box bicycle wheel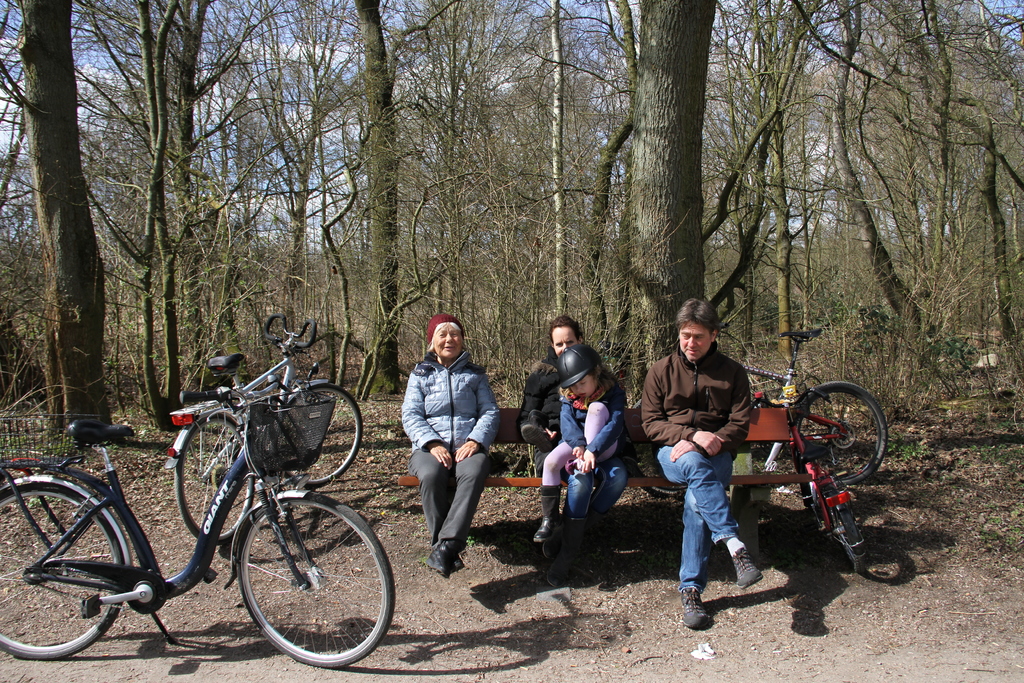
{"left": 637, "top": 395, "right": 685, "bottom": 498}
